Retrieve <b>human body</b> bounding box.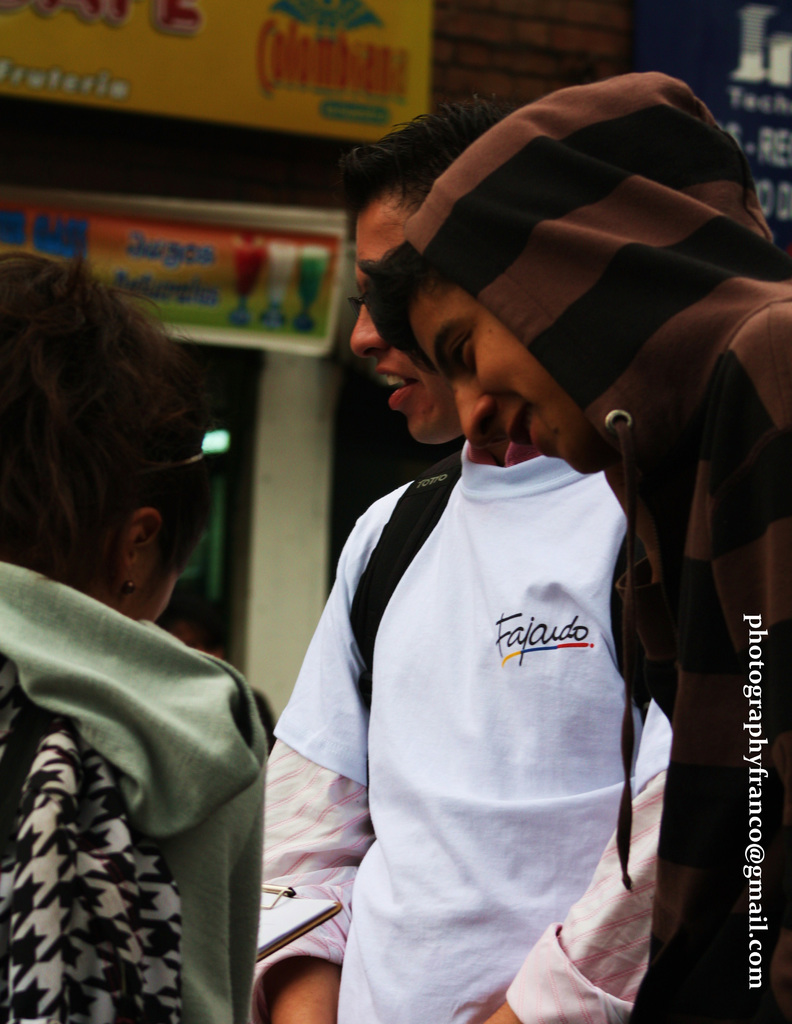
Bounding box: locate(0, 276, 275, 1023).
